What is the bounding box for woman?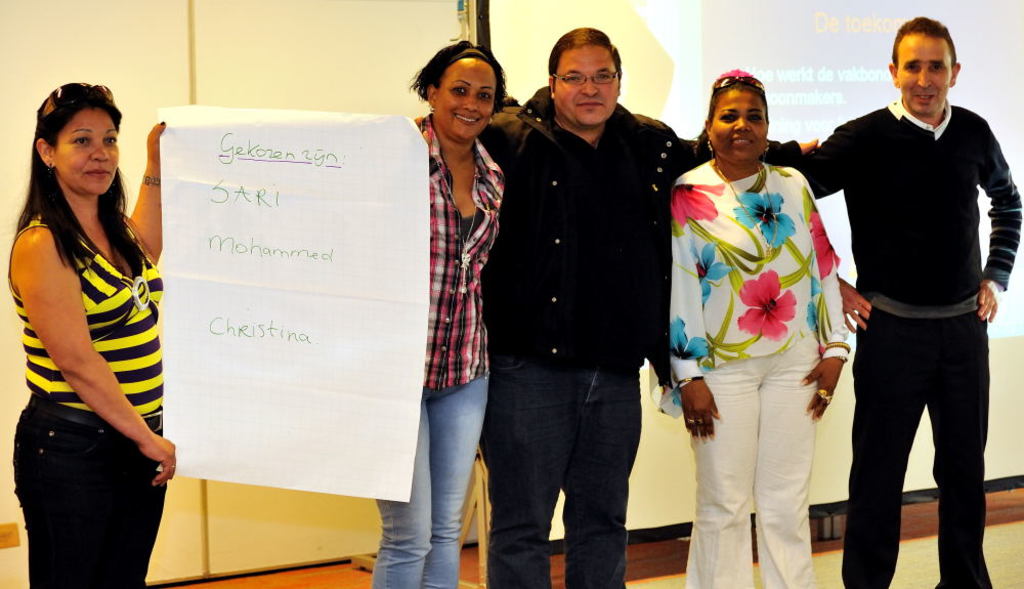
box=[645, 65, 853, 588].
